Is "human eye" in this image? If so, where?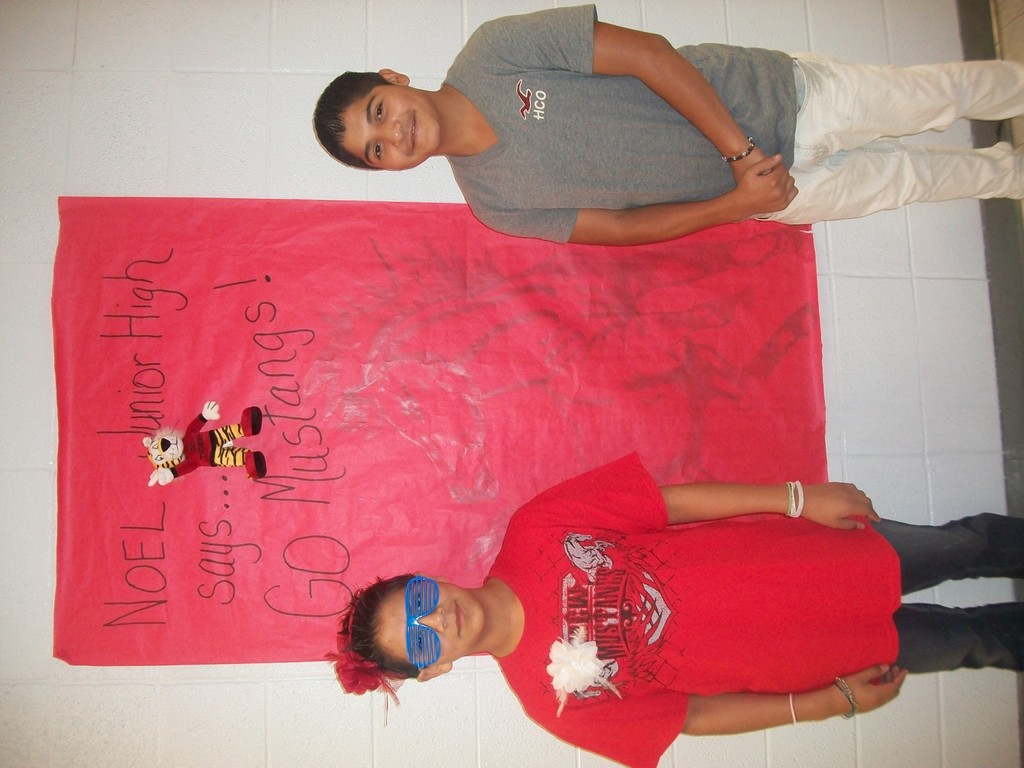
Yes, at select_region(371, 95, 388, 118).
